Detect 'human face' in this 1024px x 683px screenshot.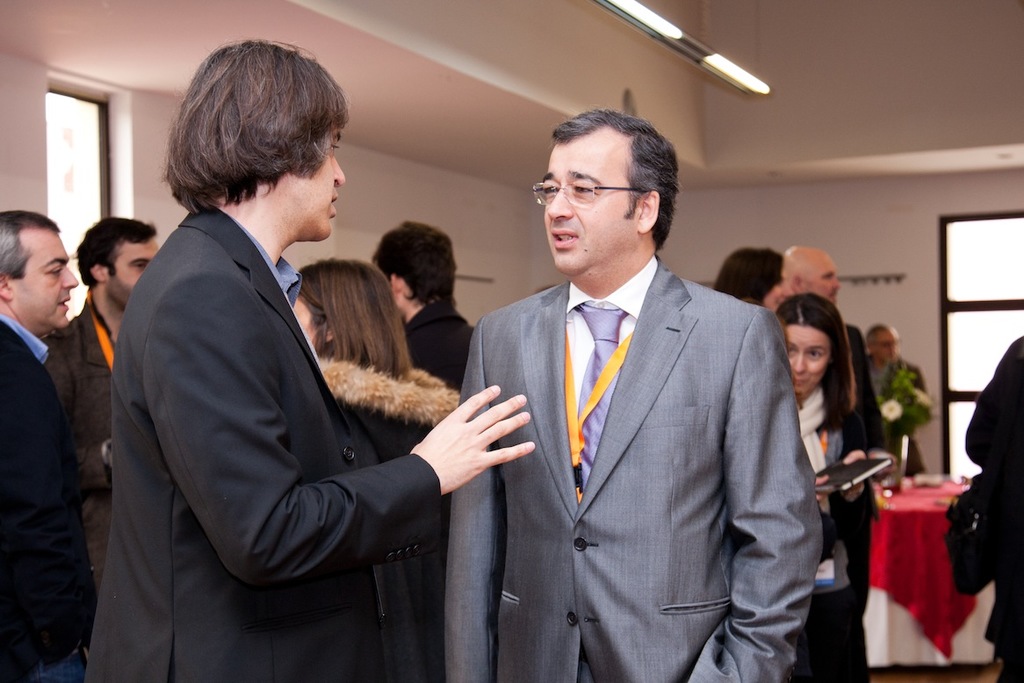
Detection: (left=782, top=326, right=825, bottom=393).
